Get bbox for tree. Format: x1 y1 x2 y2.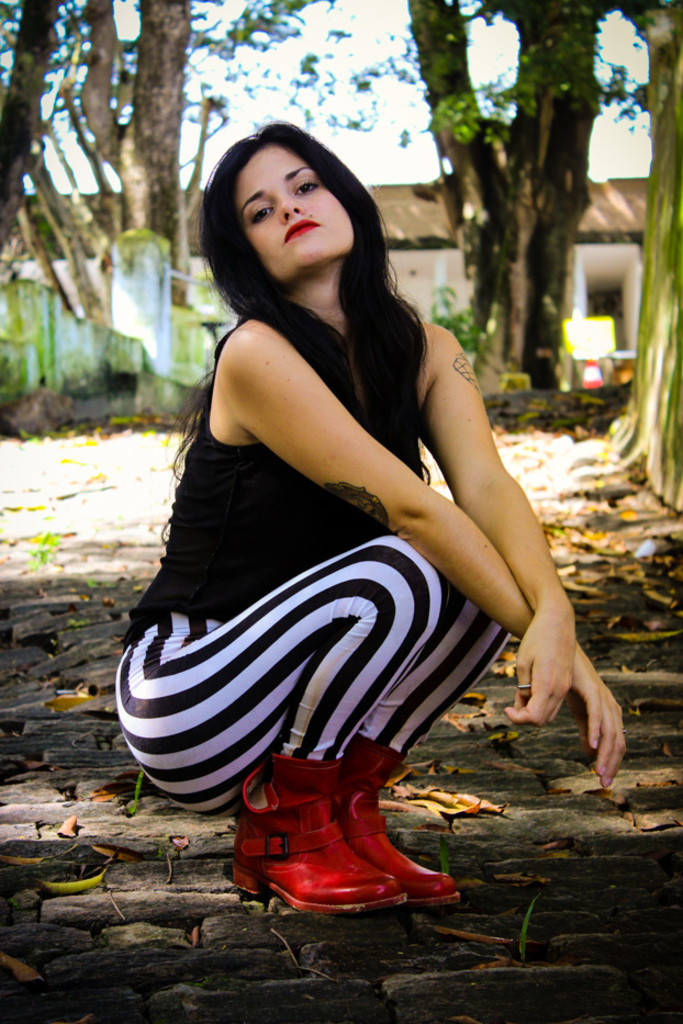
602 0 680 492.
